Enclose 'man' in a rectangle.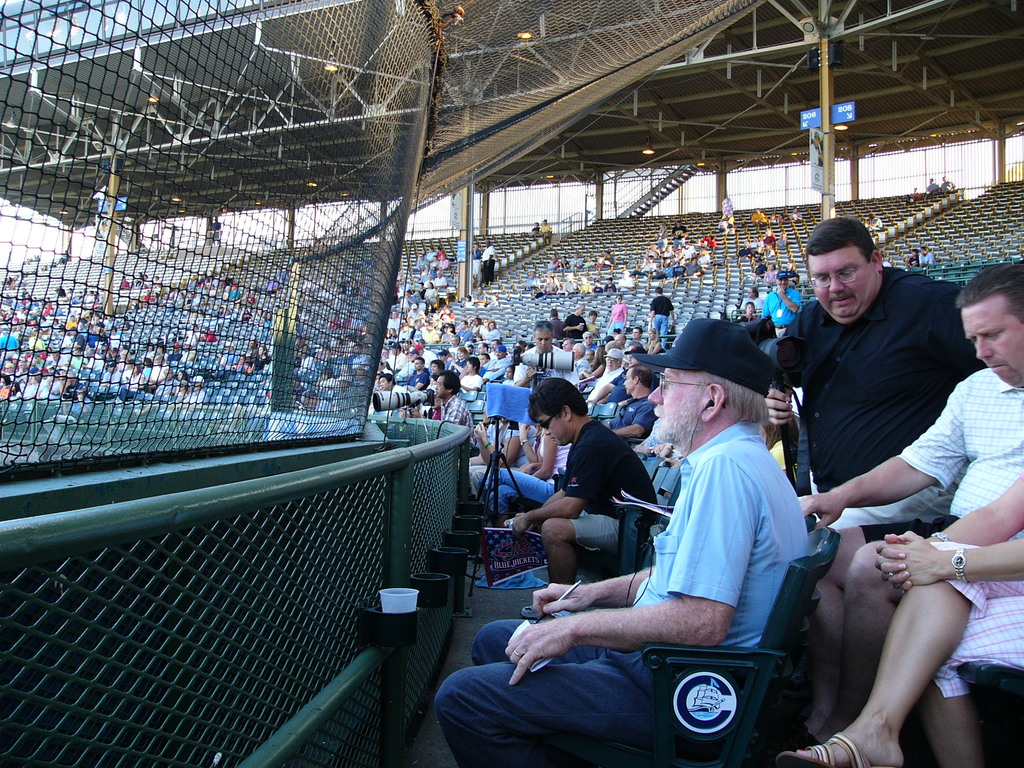
select_region(599, 364, 660, 440).
